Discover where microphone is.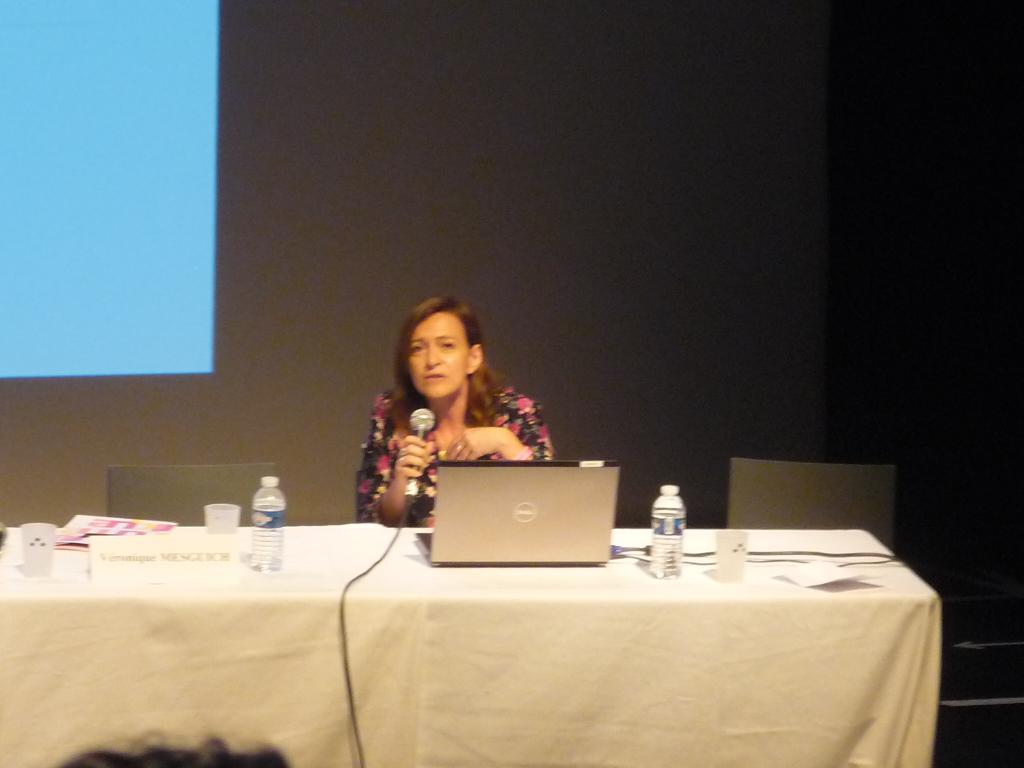
Discovered at pyautogui.locateOnScreen(404, 408, 436, 507).
